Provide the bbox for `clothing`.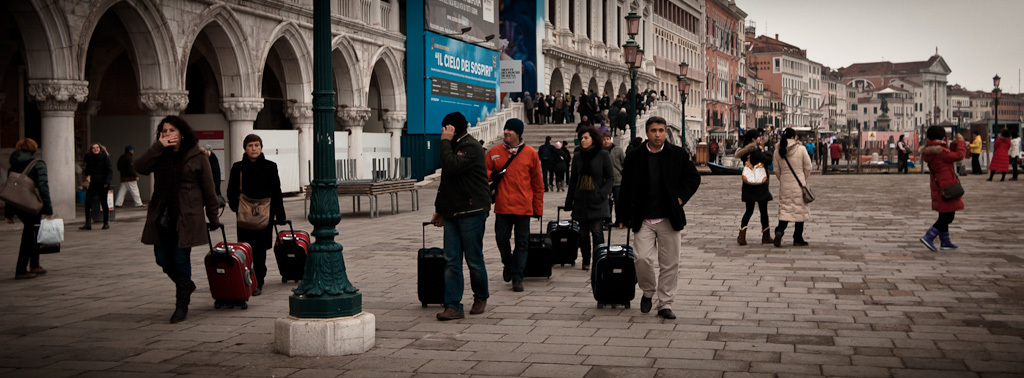
<box>432,133,492,312</box>.
